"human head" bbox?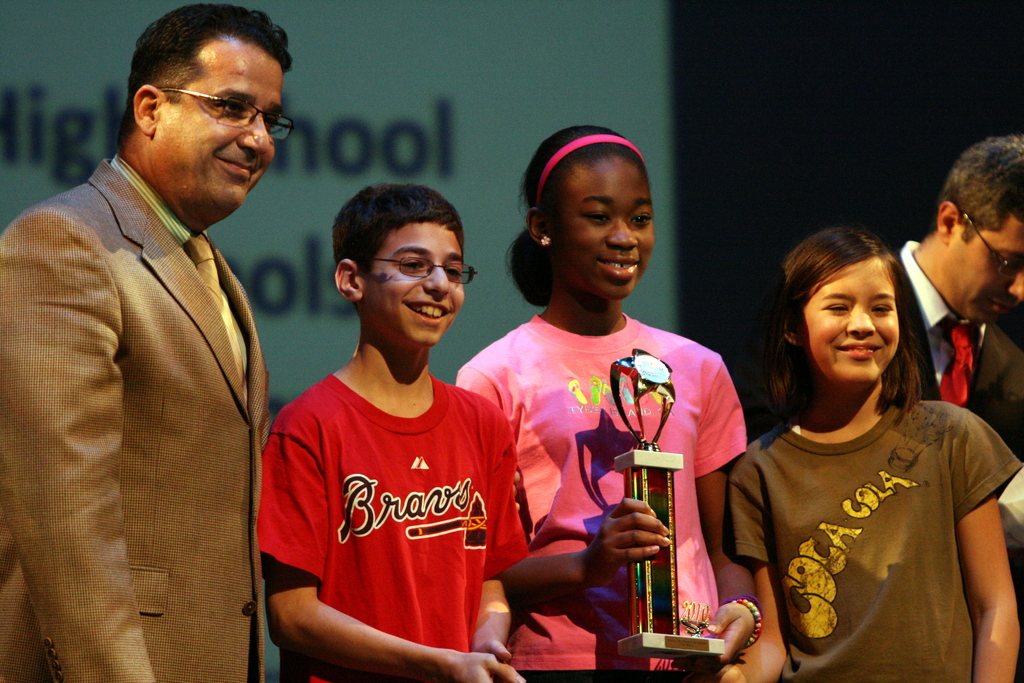
x1=934 y1=137 x2=1023 y2=332
